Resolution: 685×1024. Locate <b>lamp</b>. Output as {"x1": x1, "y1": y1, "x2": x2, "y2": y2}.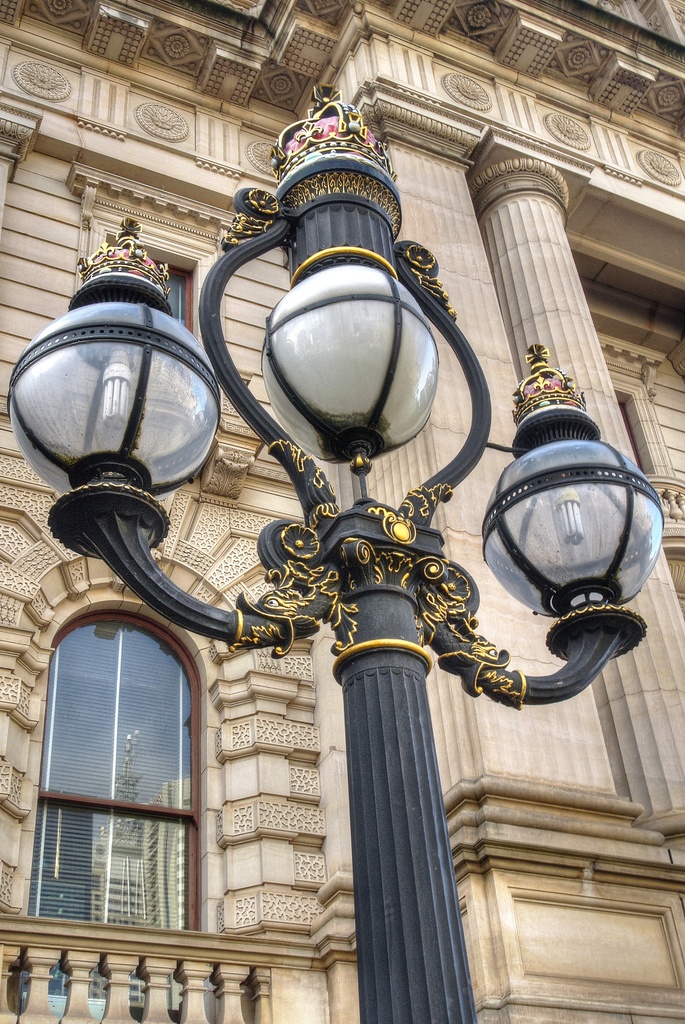
{"x1": 6, "y1": 204, "x2": 215, "y2": 691}.
